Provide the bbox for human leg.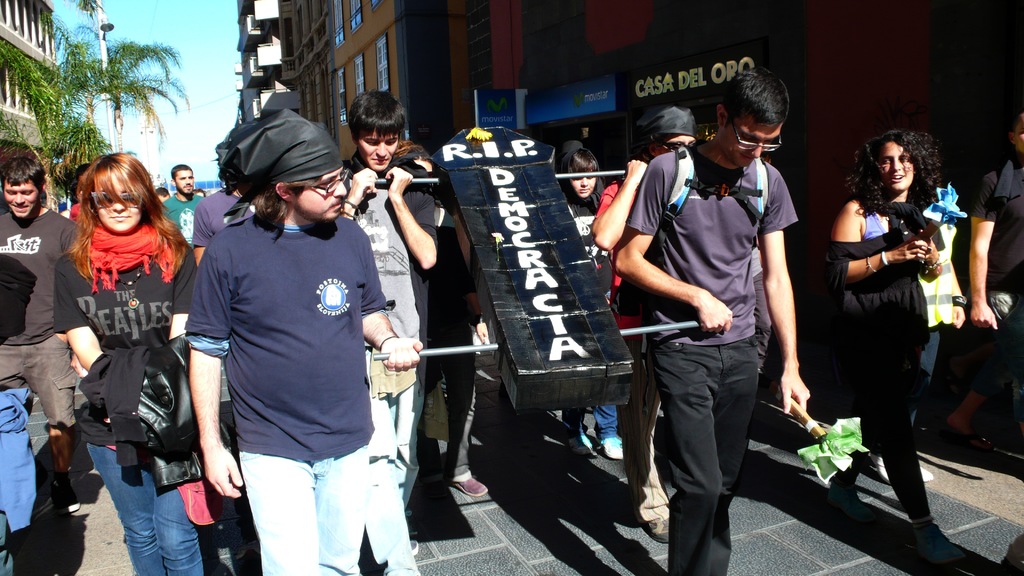
{"left": 85, "top": 449, "right": 166, "bottom": 572}.
